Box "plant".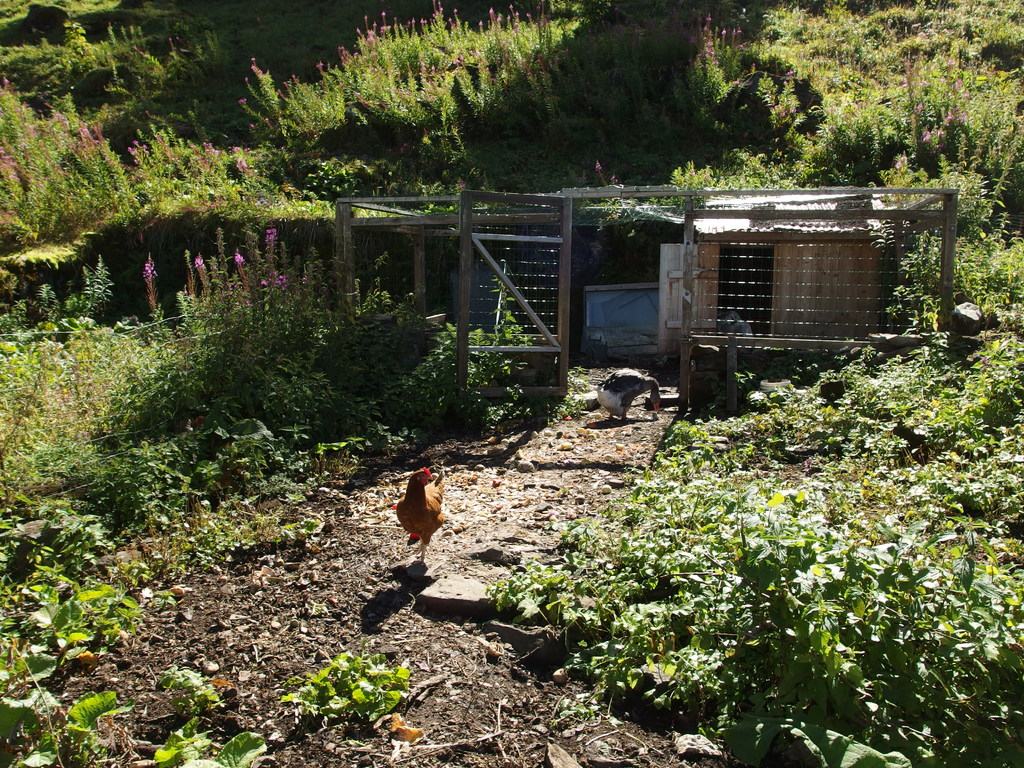
[228,0,684,210].
